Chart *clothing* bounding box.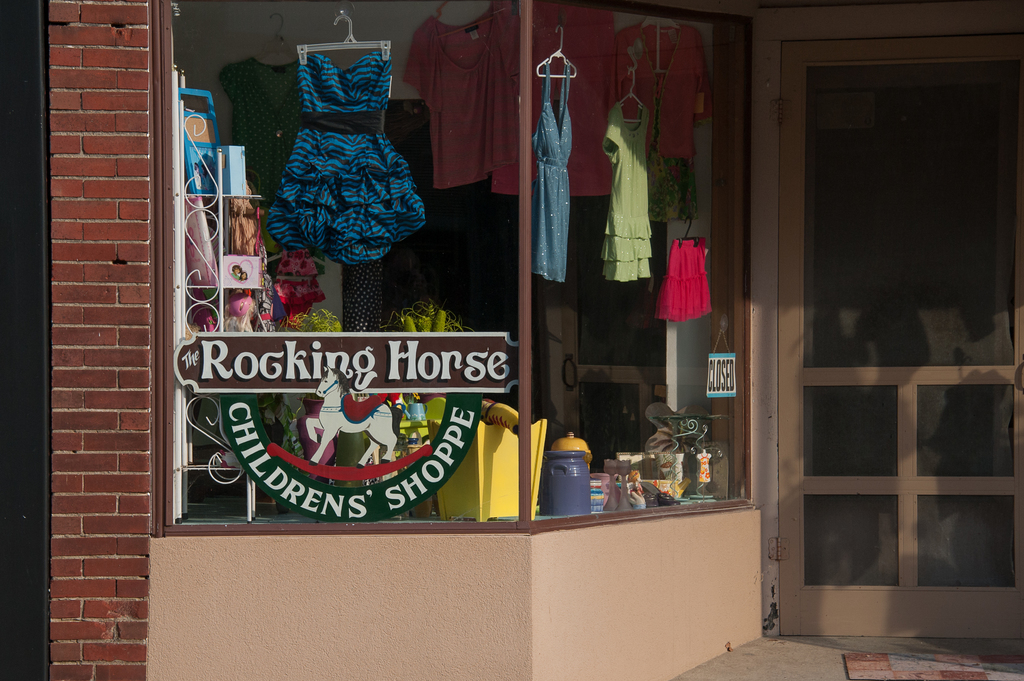
Charted: select_region(660, 239, 717, 322).
